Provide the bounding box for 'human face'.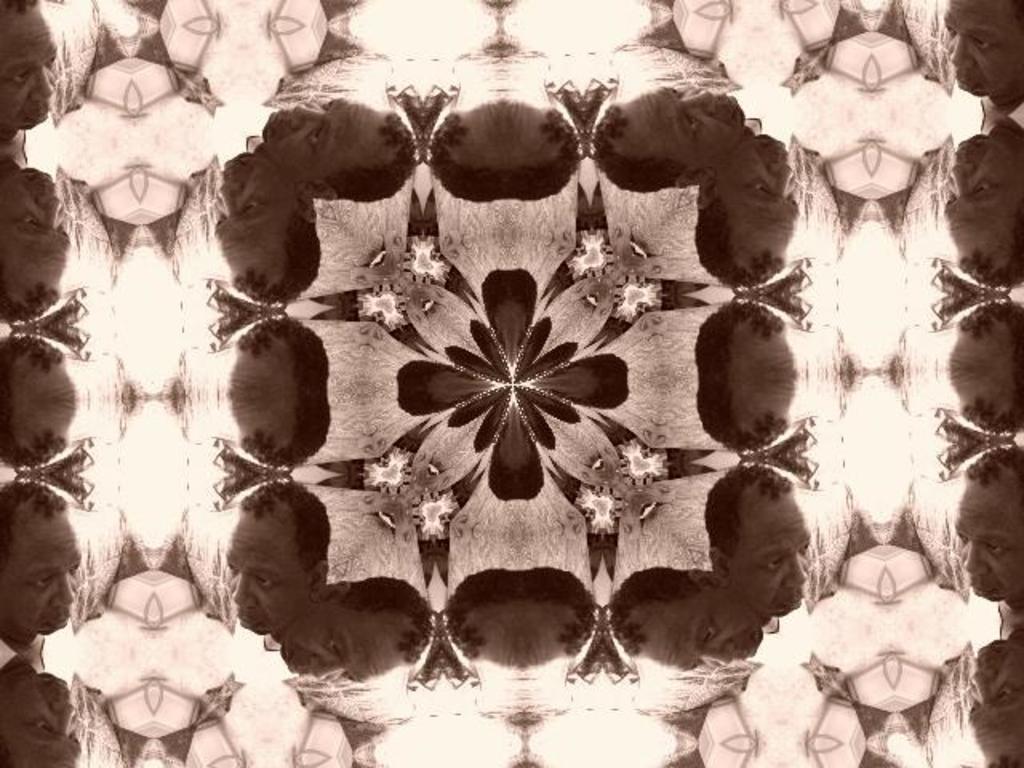
bbox(950, 470, 1022, 605).
